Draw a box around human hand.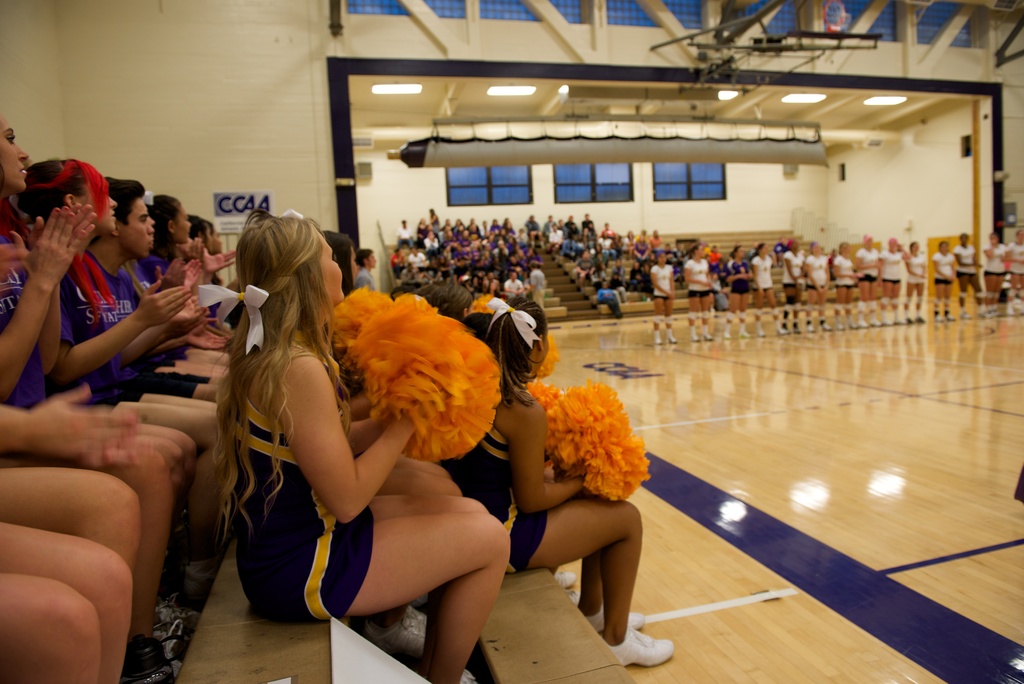
<bbox>6, 208, 86, 286</bbox>.
